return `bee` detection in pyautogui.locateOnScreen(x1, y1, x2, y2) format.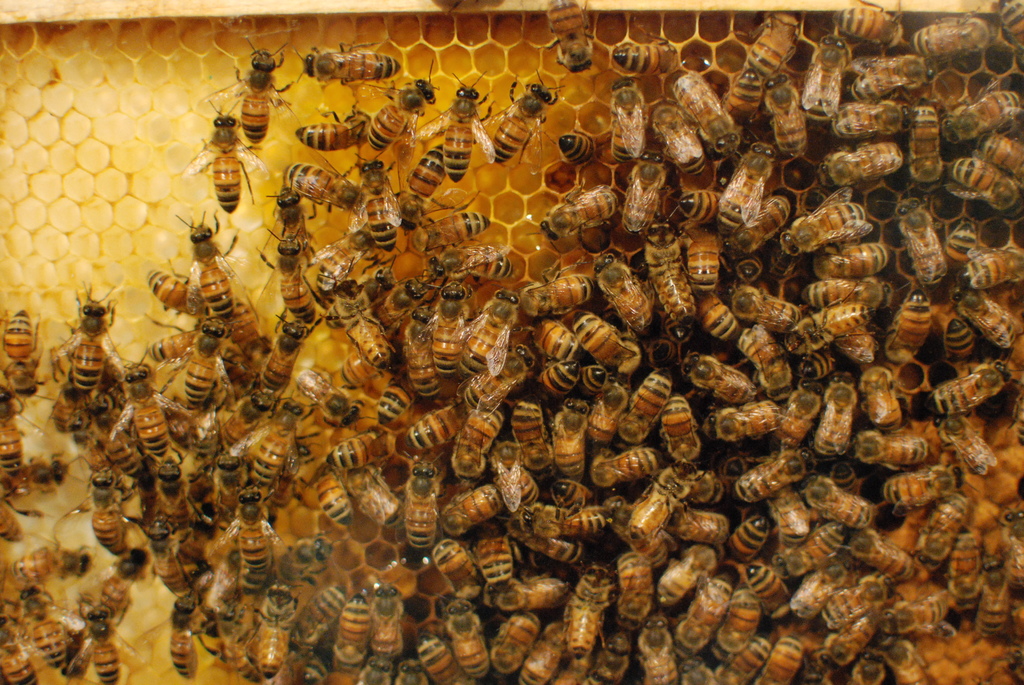
pyautogui.locateOnScreen(296, 571, 344, 654).
